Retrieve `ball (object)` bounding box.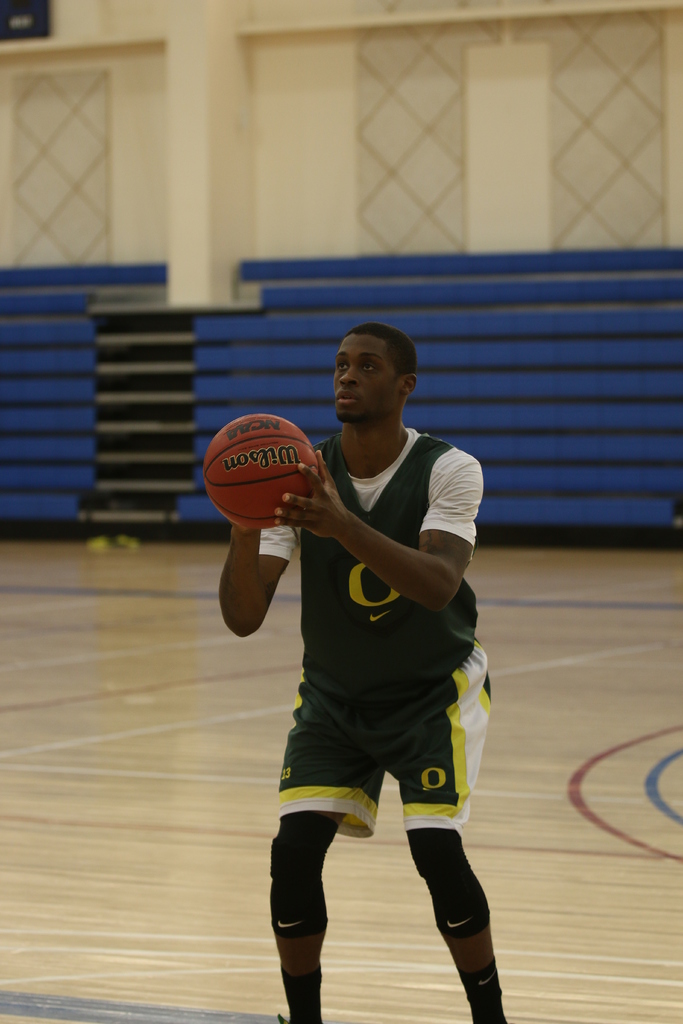
Bounding box: crop(205, 416, 320, 531).
